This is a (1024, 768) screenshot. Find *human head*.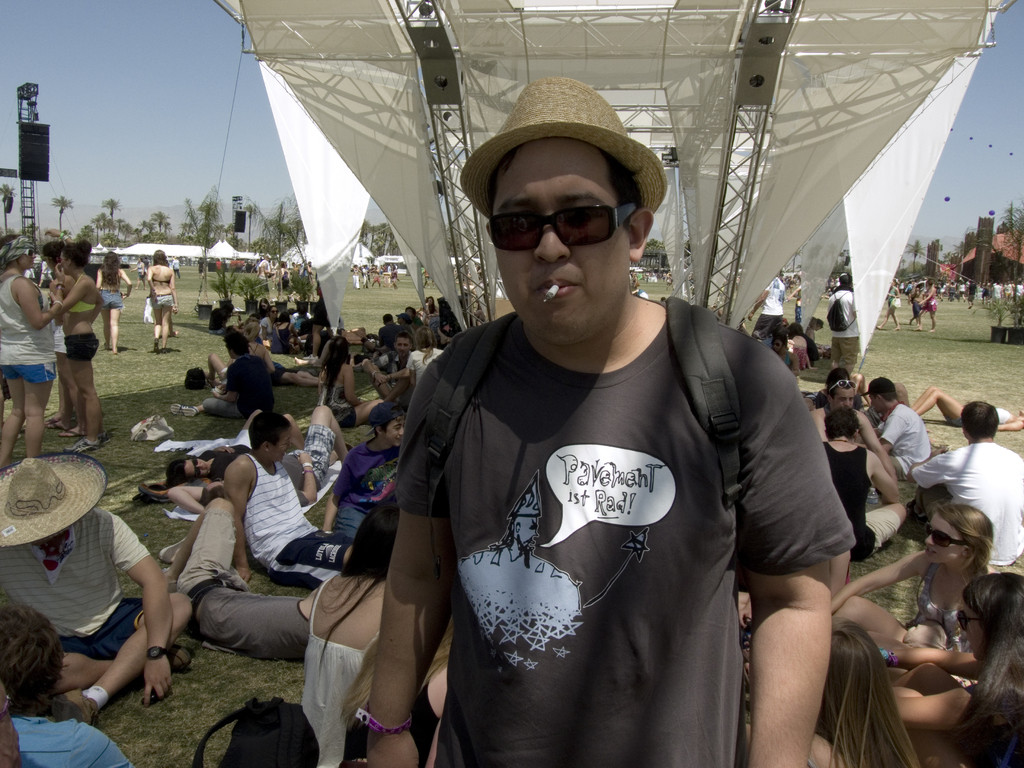
Bounding box: [924, 505, 993, 562].
